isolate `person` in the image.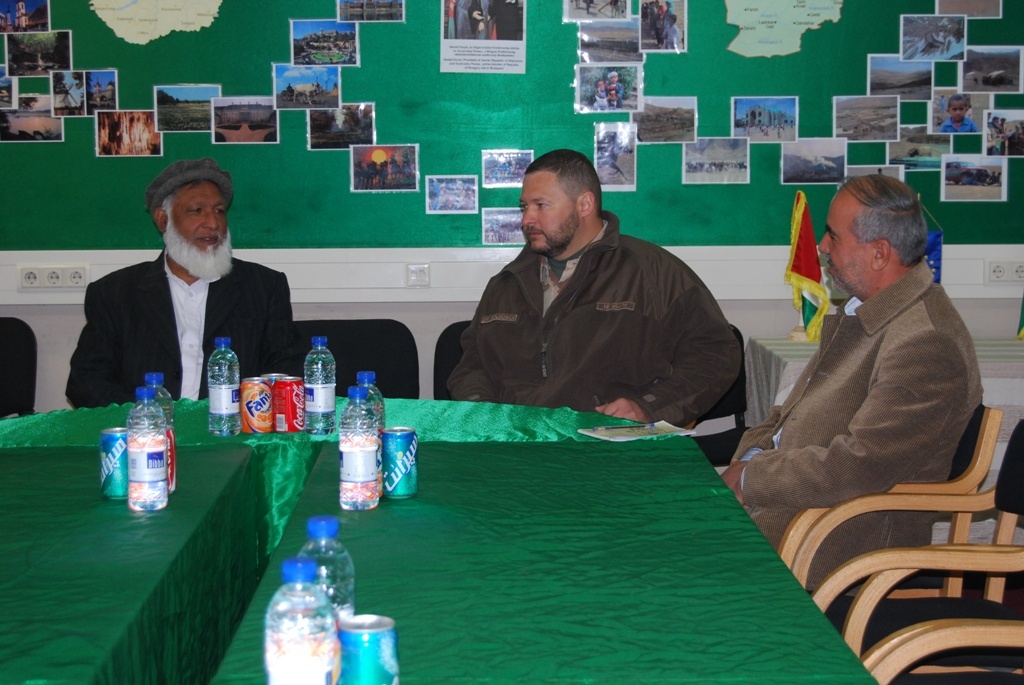
Isolated region: bbox(56, 69, 74, 111).
